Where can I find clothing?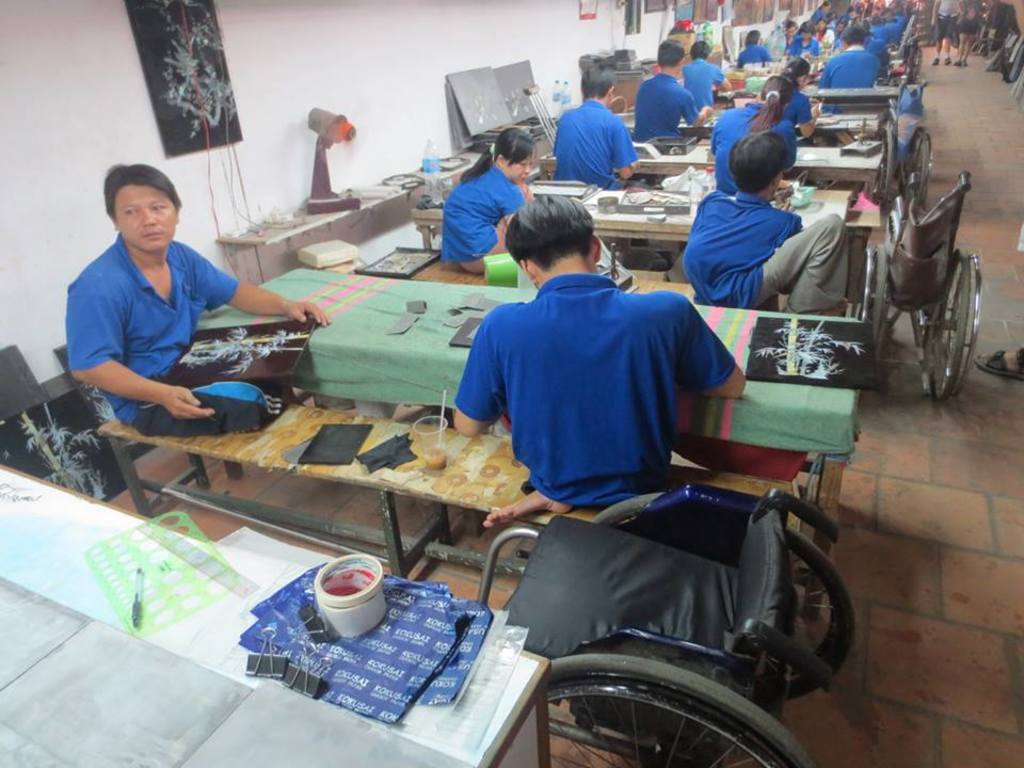
You can find it at <bbox>783, 92, 814, 129</bbox>.
